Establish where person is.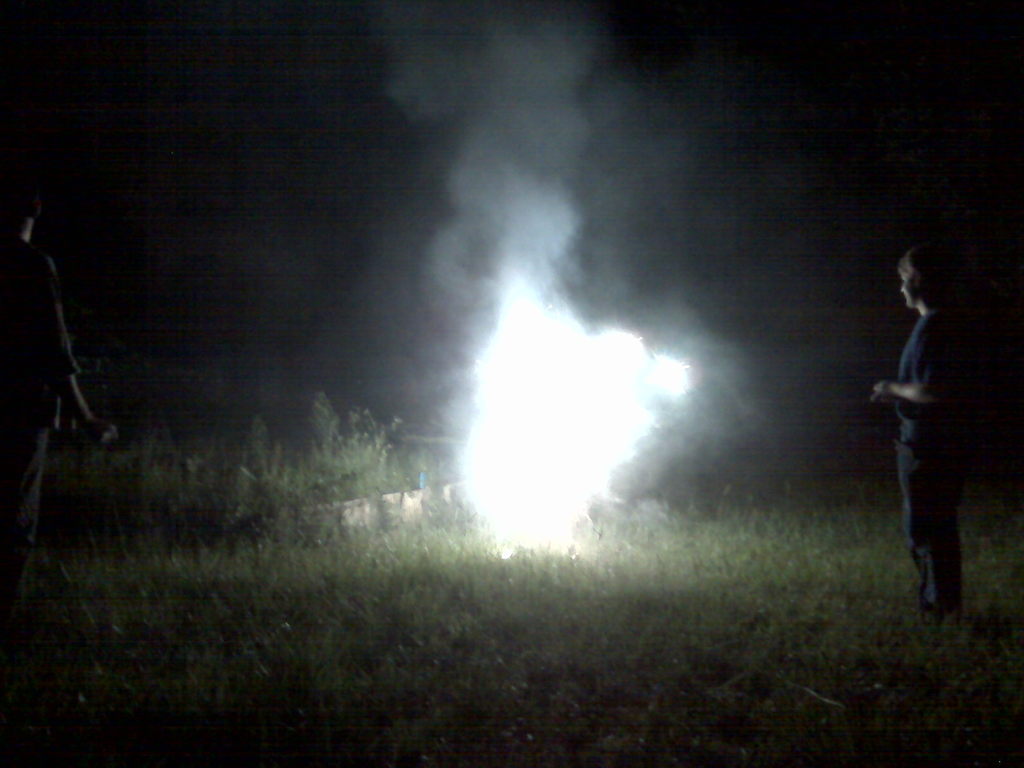
Established at (1,182,123,547).
